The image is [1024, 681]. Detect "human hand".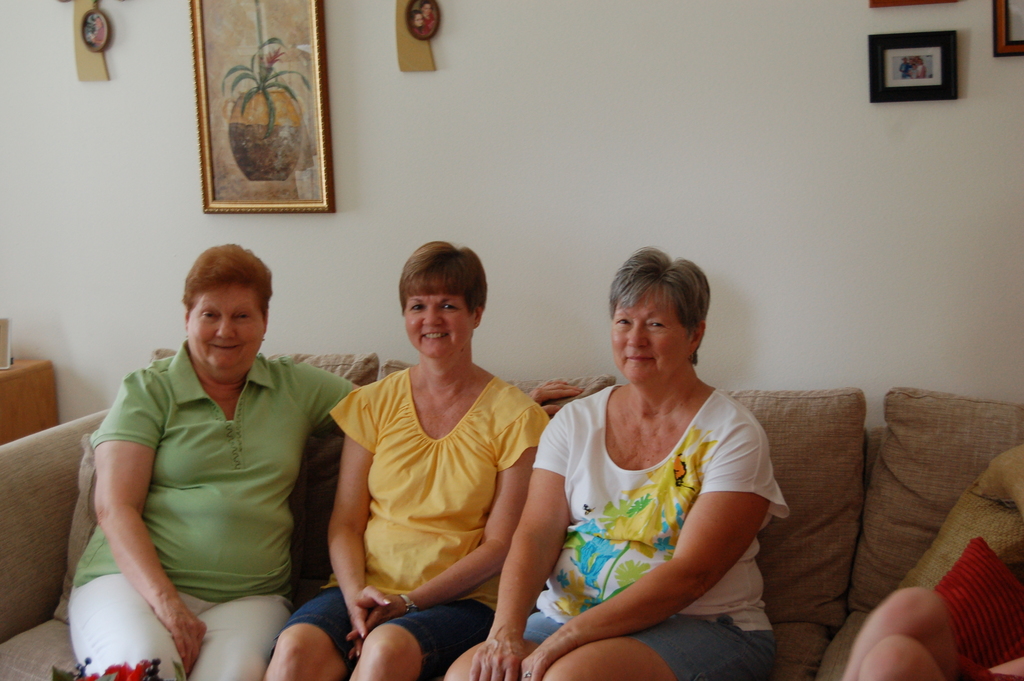
Detection: locate(515, 650, 561, 680).
